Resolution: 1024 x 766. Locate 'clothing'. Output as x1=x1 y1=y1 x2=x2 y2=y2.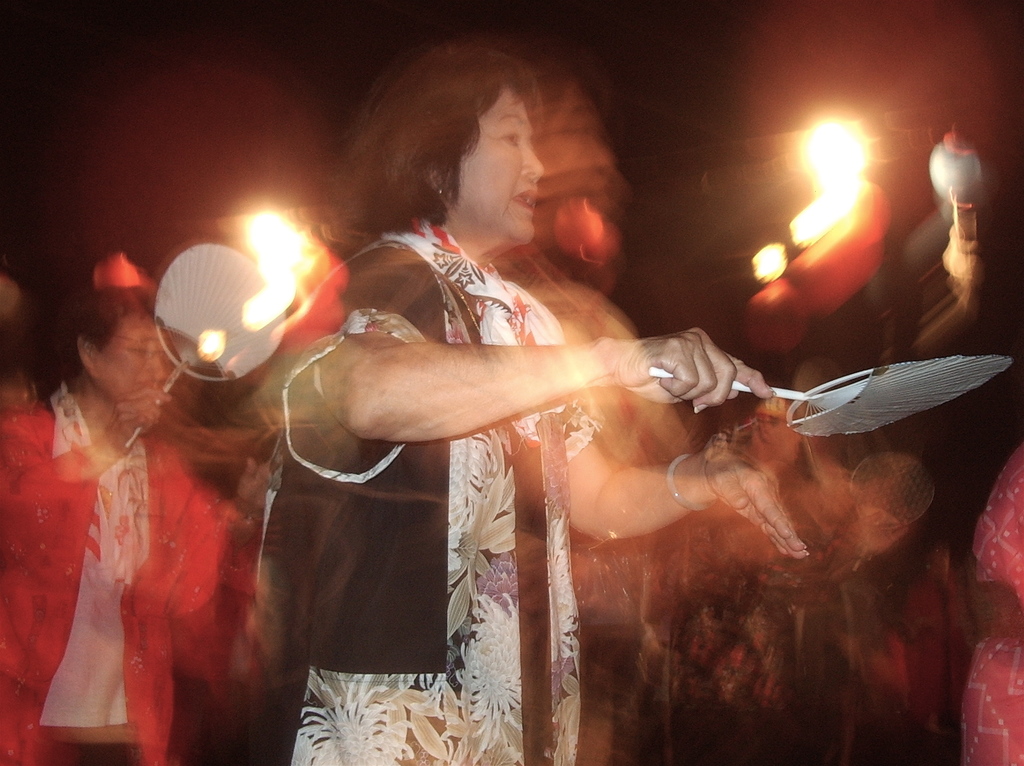
x1=233 y1=206 x2=595 y2=765.
